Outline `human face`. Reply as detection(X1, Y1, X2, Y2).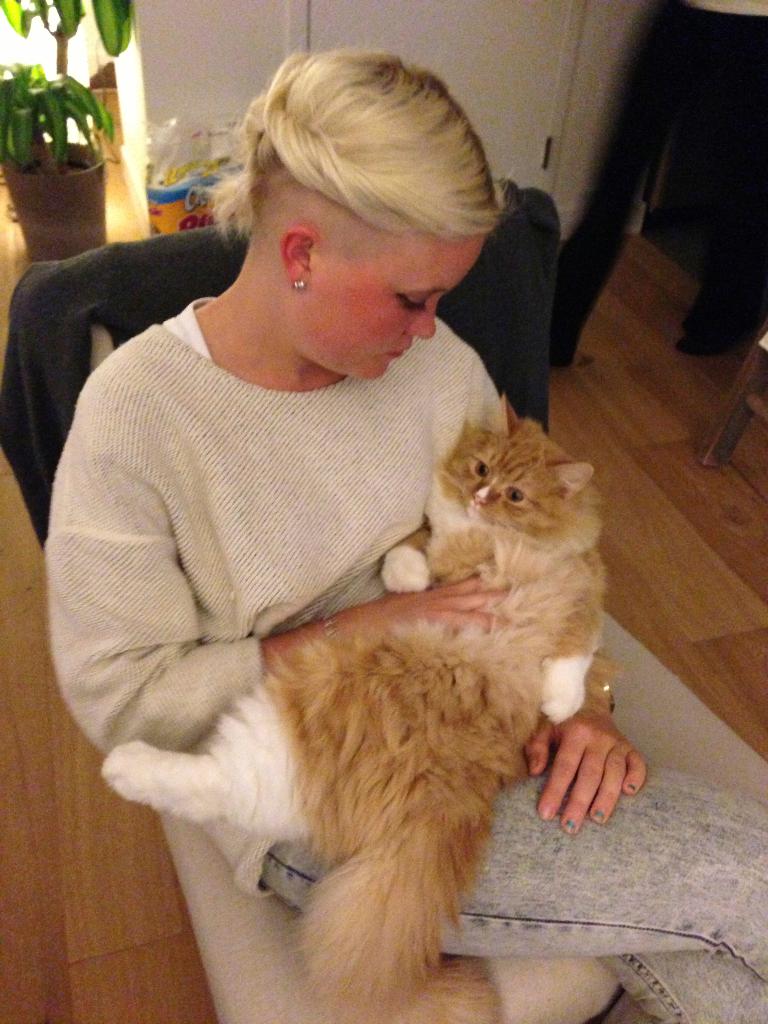
detection(314, 234, 482, 372).
